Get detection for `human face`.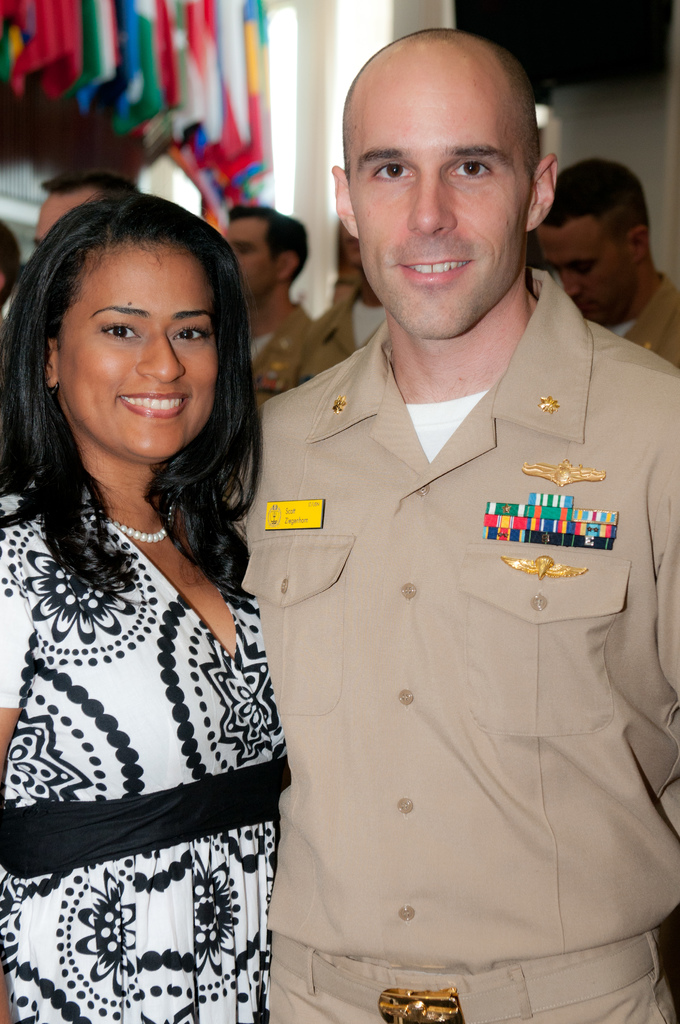
Detection: detection(223, 214, 275, 304).
